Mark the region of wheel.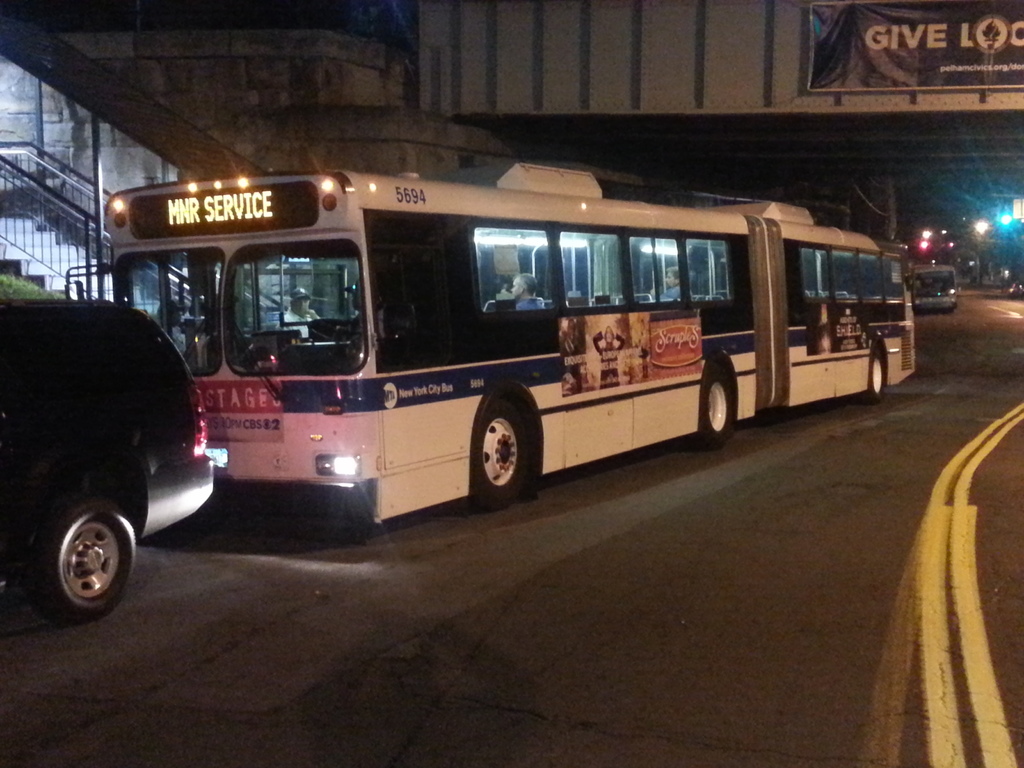
Region: box(858, 347, 888, 401).
